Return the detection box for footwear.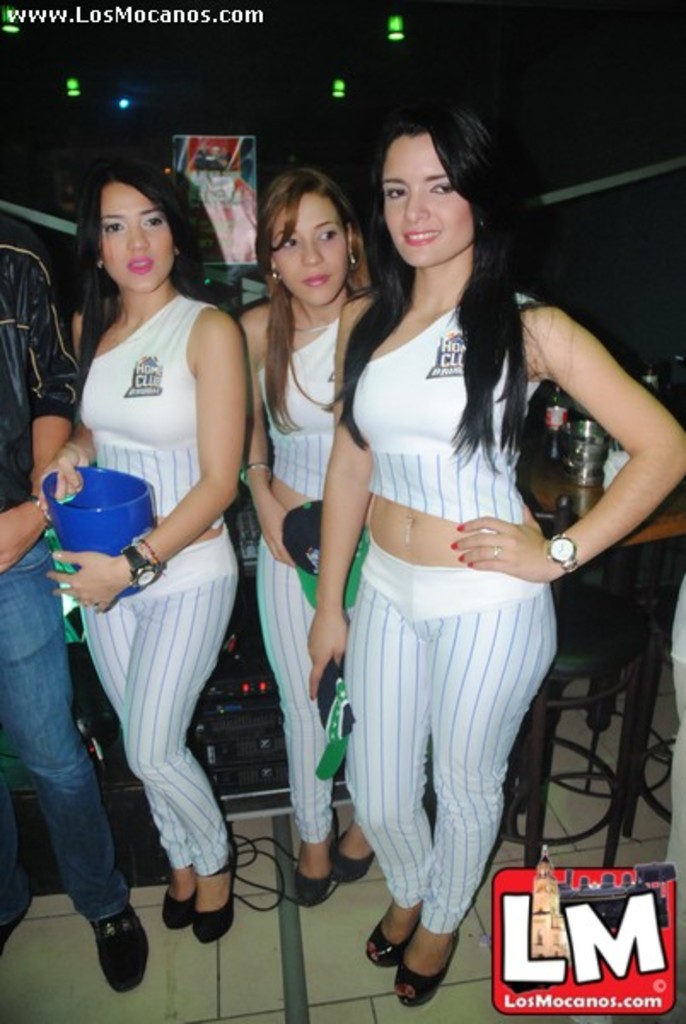
BBox(392, 934, 459, 1007).
